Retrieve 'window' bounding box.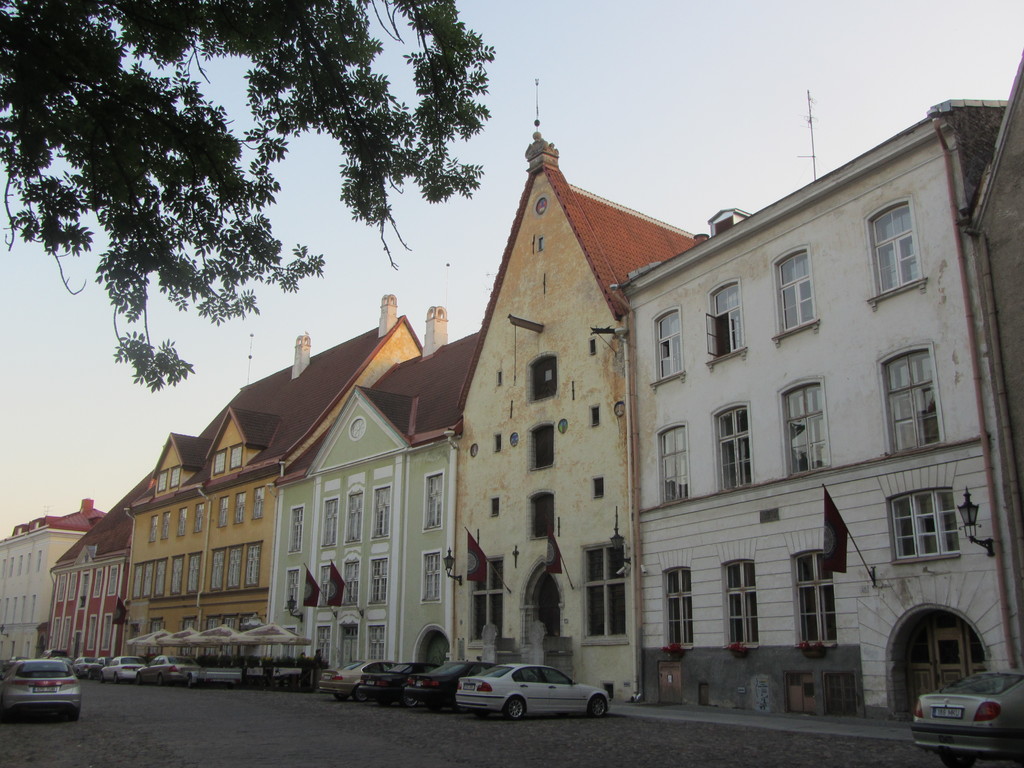
Bounding box: box=[580, 542, 627, 644].
